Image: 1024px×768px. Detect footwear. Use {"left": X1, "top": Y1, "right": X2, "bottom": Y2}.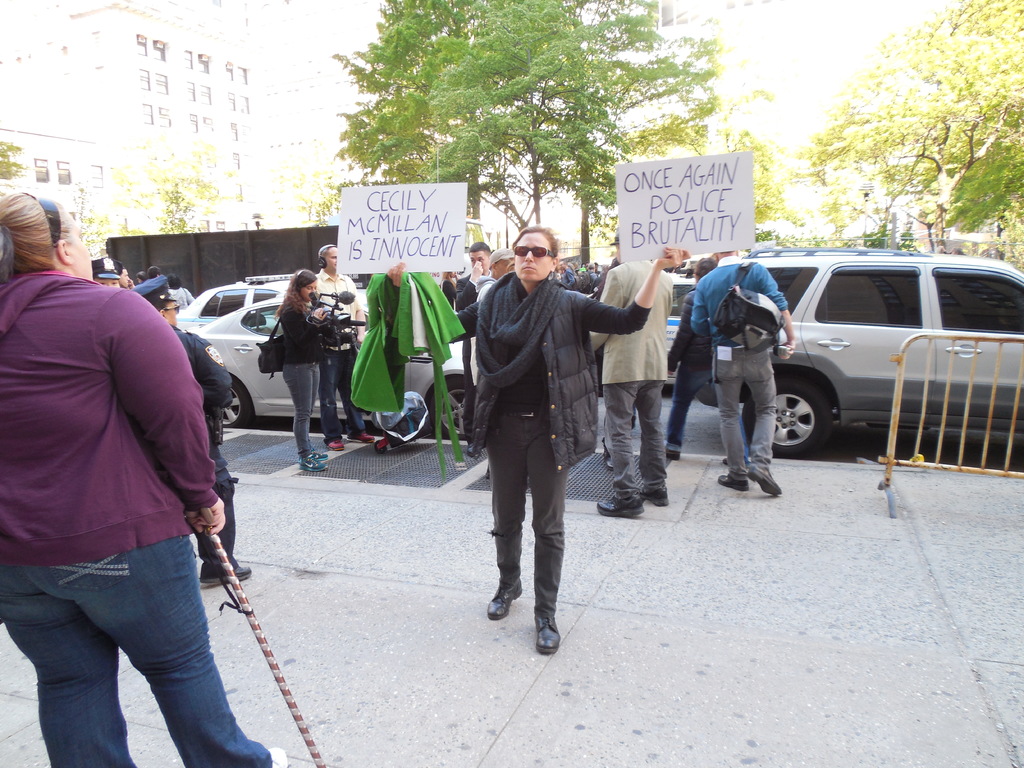
{"left": 530, "top": 609, "right": 562, "bottom": 660}.
